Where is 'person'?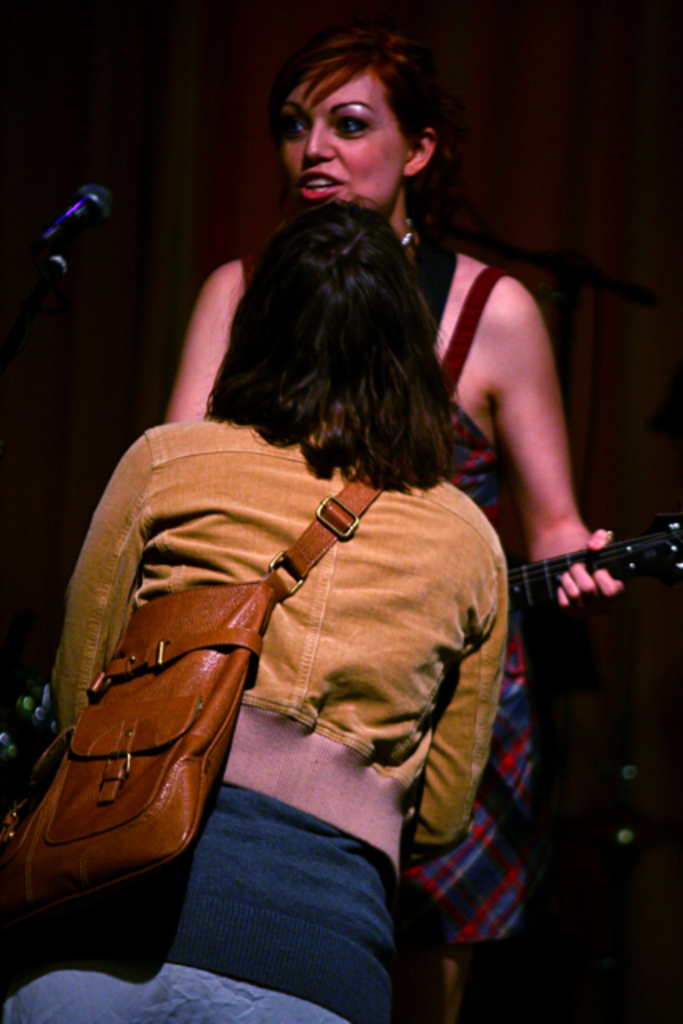
[left=10, top=200, right=513, bottom=1022].
